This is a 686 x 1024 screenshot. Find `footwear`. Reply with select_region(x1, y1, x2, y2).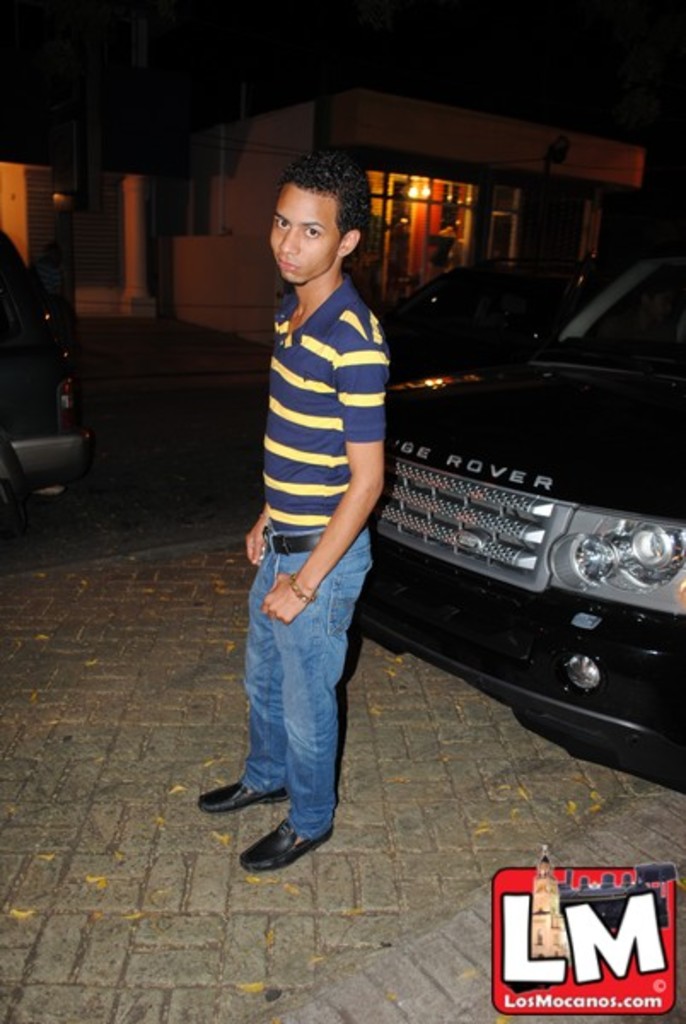
select_region(195, 778, 292, 812).
